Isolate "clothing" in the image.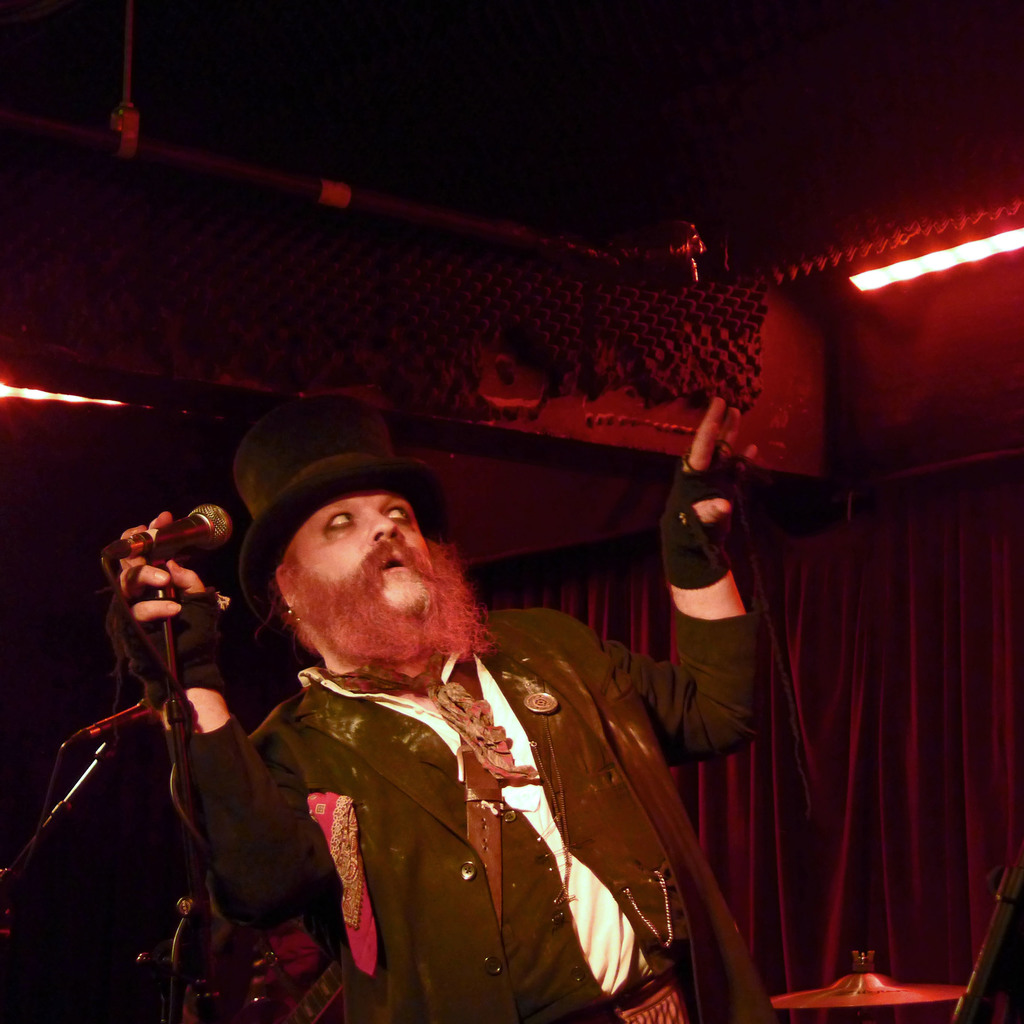
Isolated region: (x1=198, y1=543, x2=714, y2=1023).
